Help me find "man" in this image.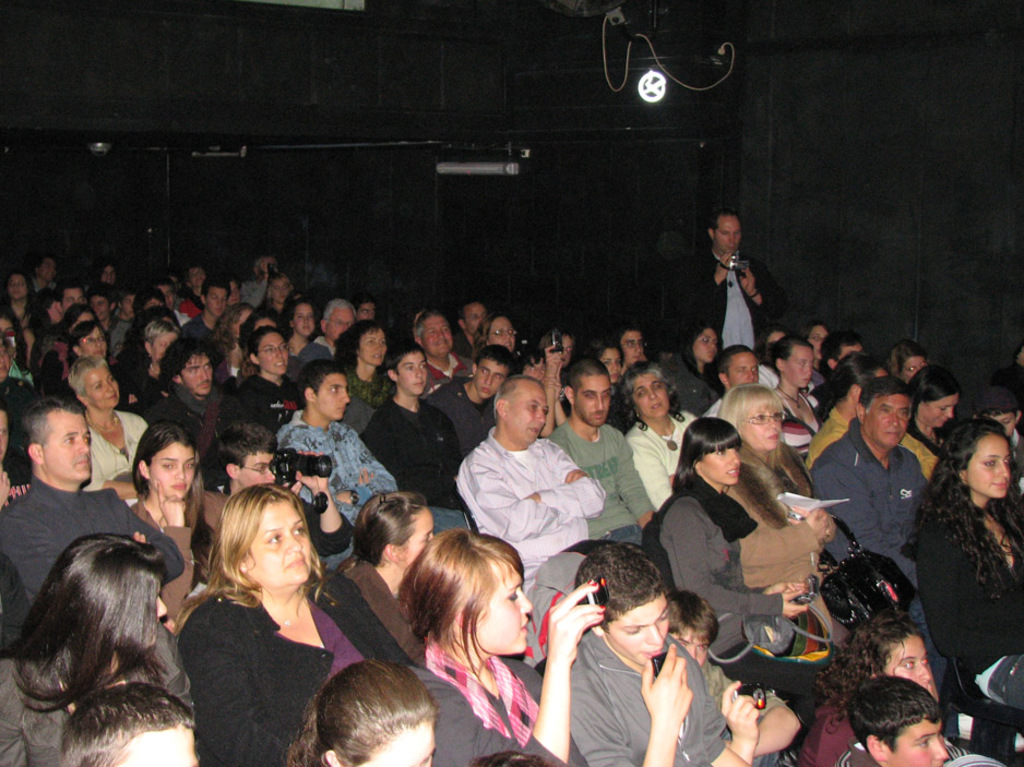
Found it: 688:205:766:356.
